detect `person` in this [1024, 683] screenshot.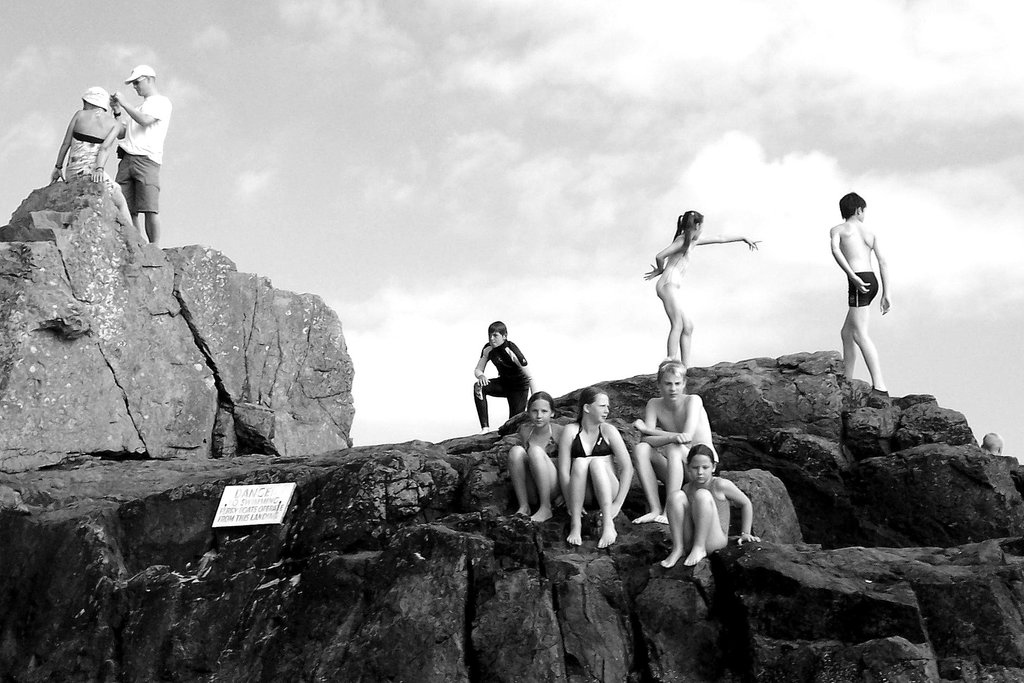
Detection: locate(479, 319, 538, 436).
